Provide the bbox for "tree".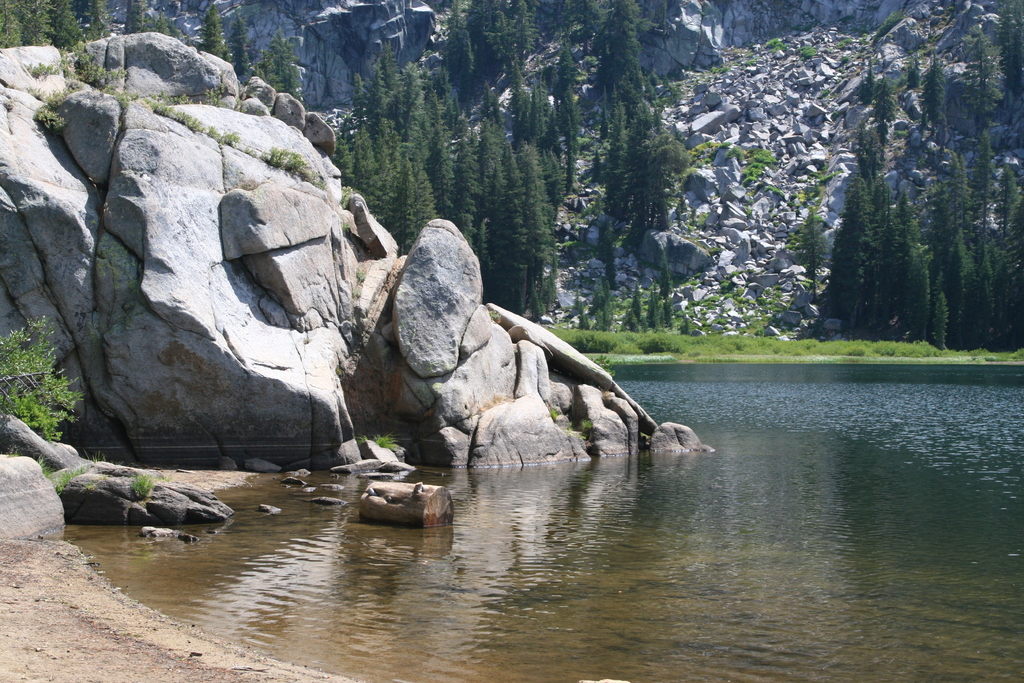
left=1000, top=21, right=1023, bottom=99.
